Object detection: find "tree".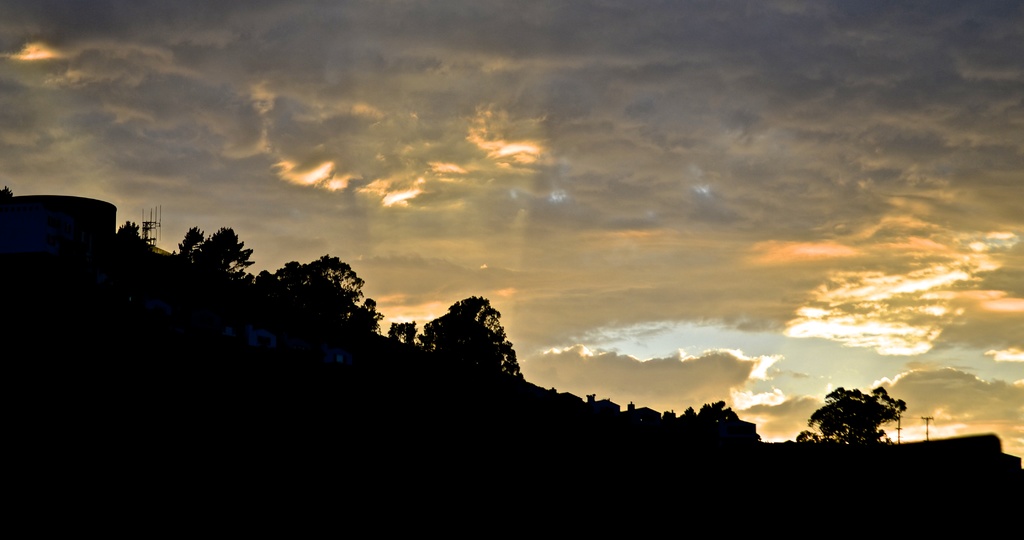
[x1=113, y1=217, x2=155, y2=254].
